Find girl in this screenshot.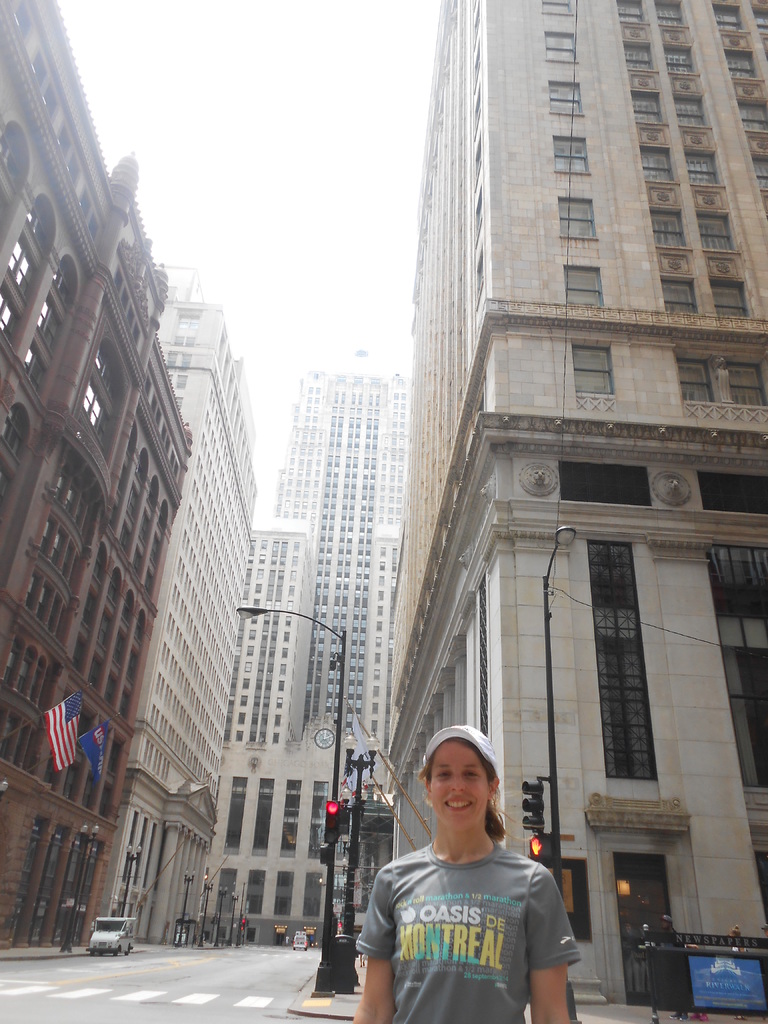
The bounding box for girl is box(344, 716, 580, 1023).
